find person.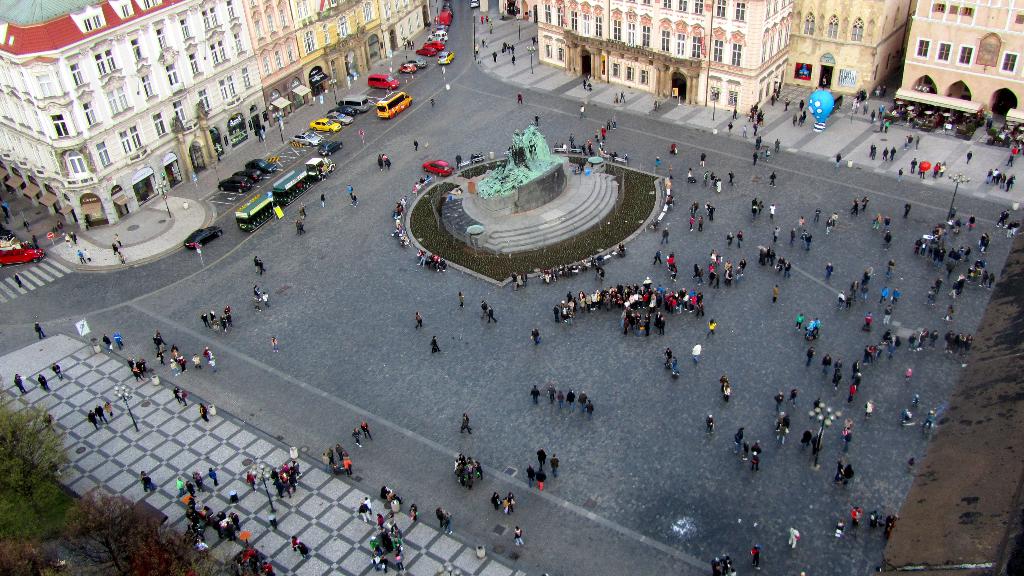
(755, 152, 760, 161).
